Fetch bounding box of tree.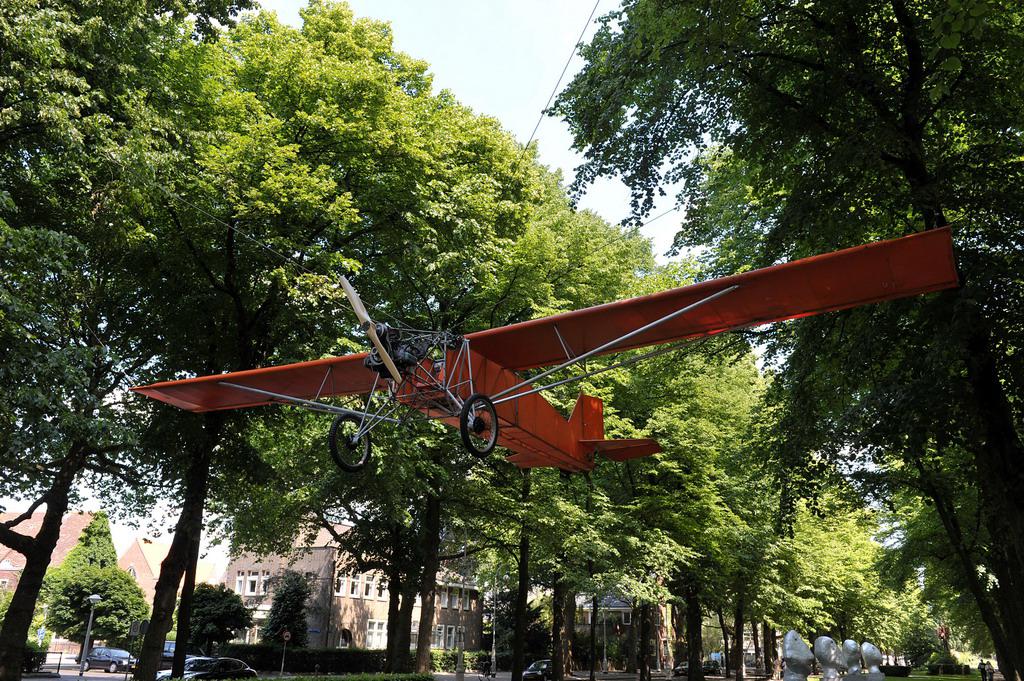
Bbox: (left=33, top=508, right=120, bottom=614).
